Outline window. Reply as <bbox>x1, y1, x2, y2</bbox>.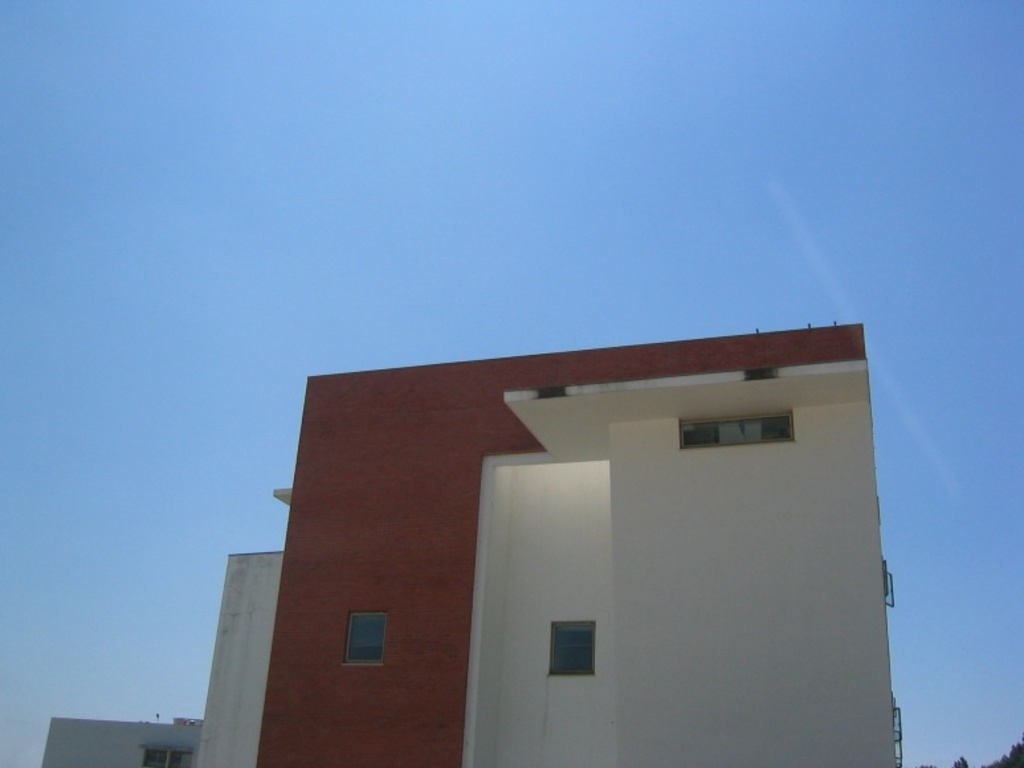
<bbox>547, 621, 597, 677</bbox>.
